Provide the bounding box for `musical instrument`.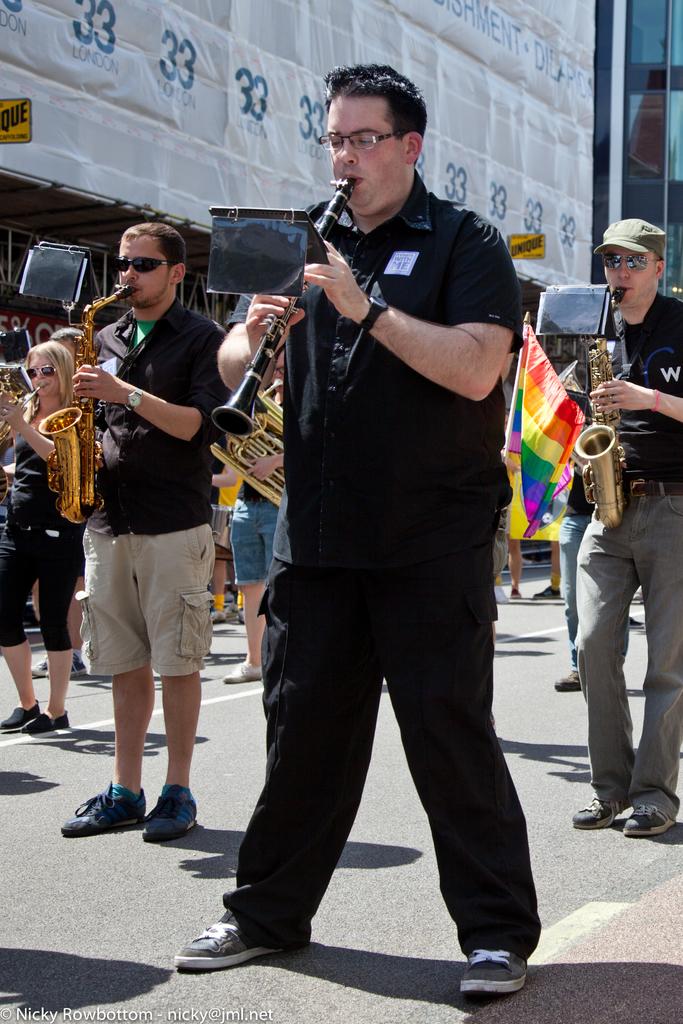
0,377,52,429.
